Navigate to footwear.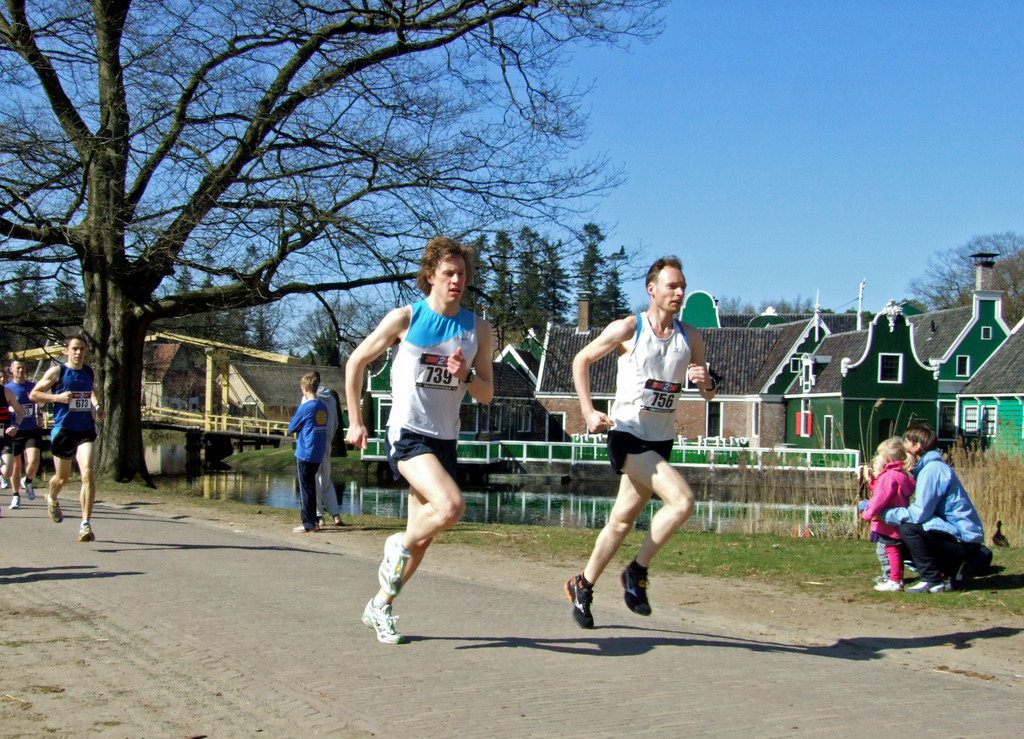
Navigation target: detection(1, 477, 13, 489).
